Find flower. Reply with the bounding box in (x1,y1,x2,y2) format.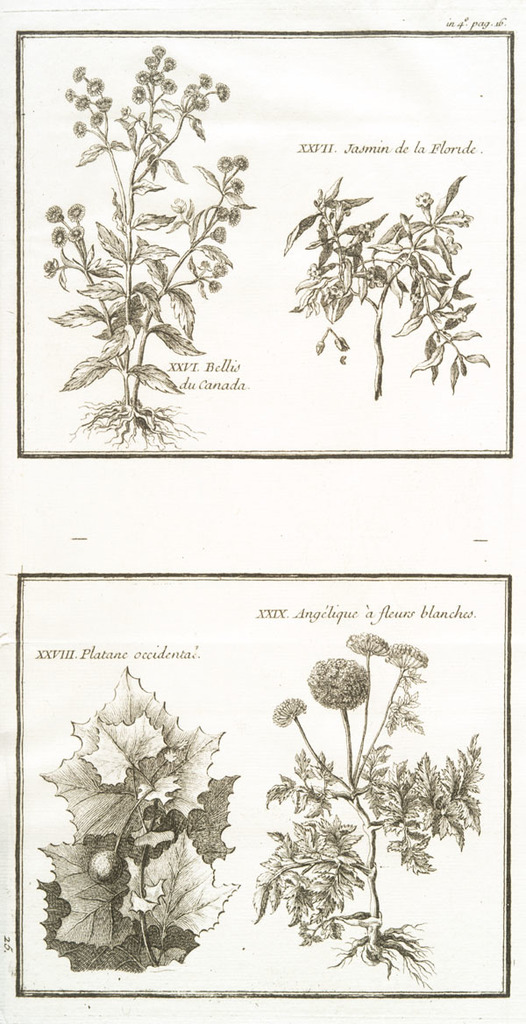
(316,342,323,354).
